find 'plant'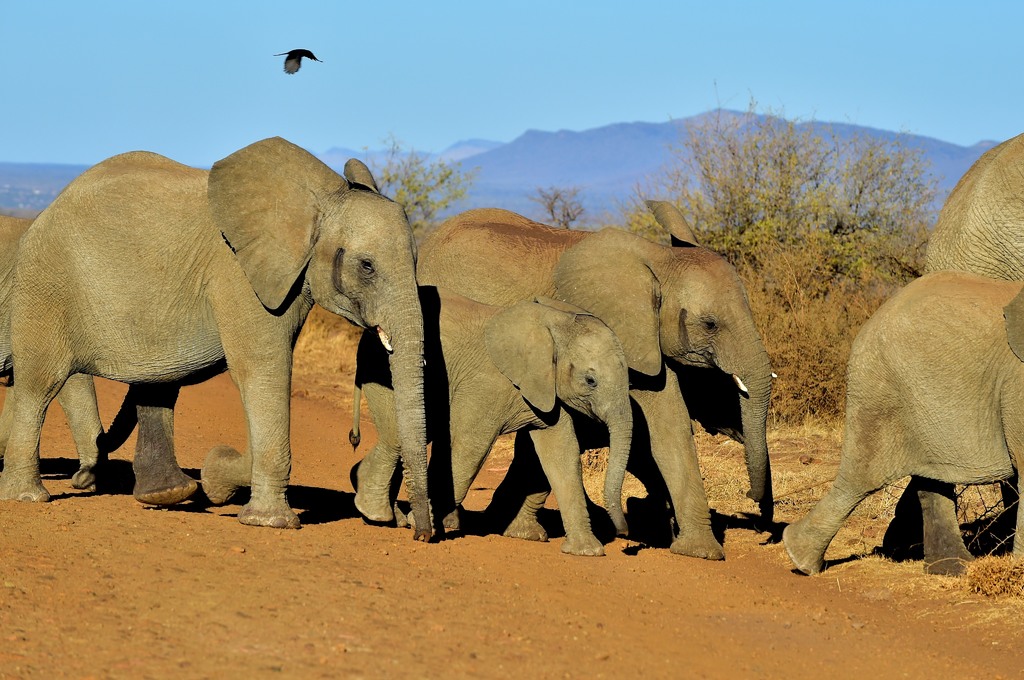
rect(518, 180, 610, 229)
